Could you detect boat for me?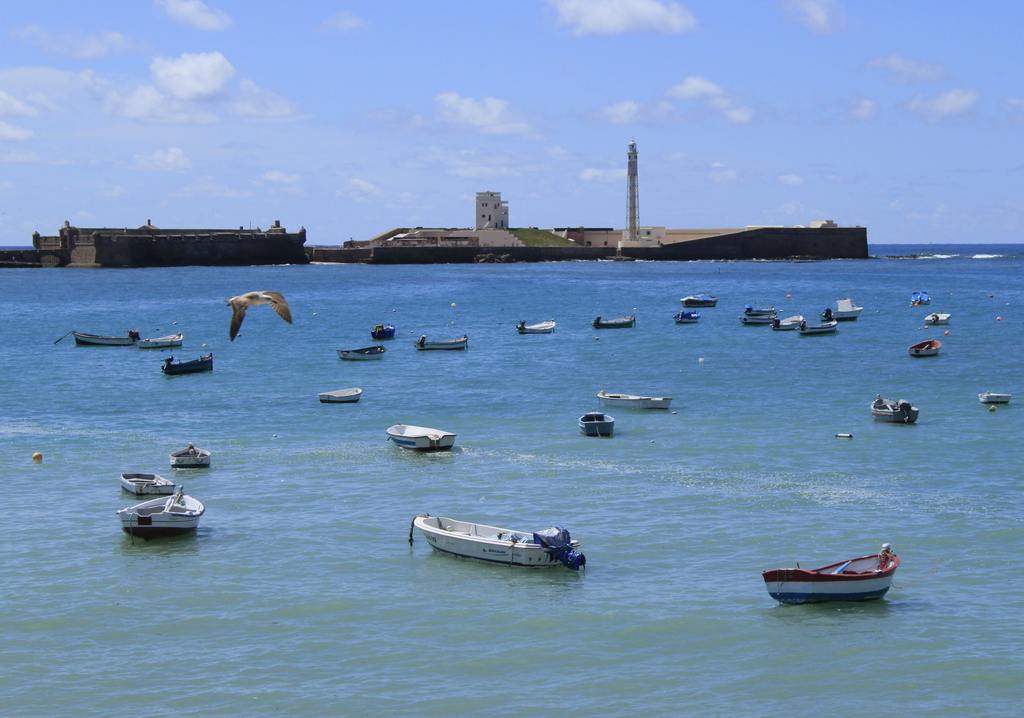
Detection result: box(417, 336, 470, 352).
